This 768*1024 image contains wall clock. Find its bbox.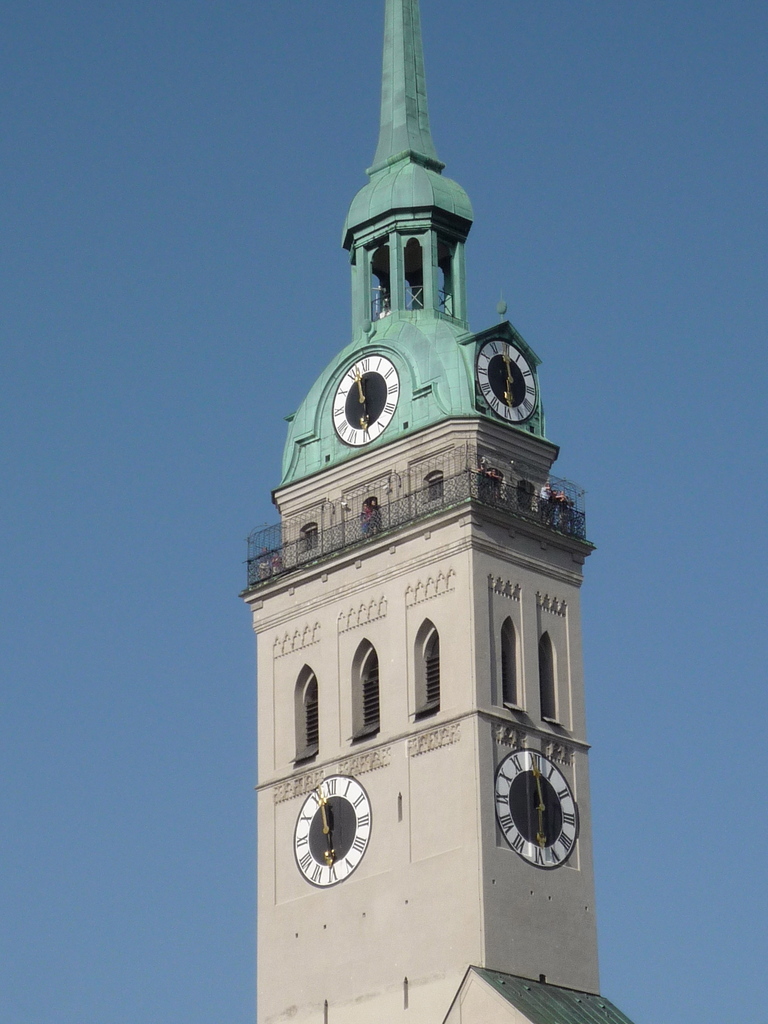
bbox=[301, 783, 382, 881].
